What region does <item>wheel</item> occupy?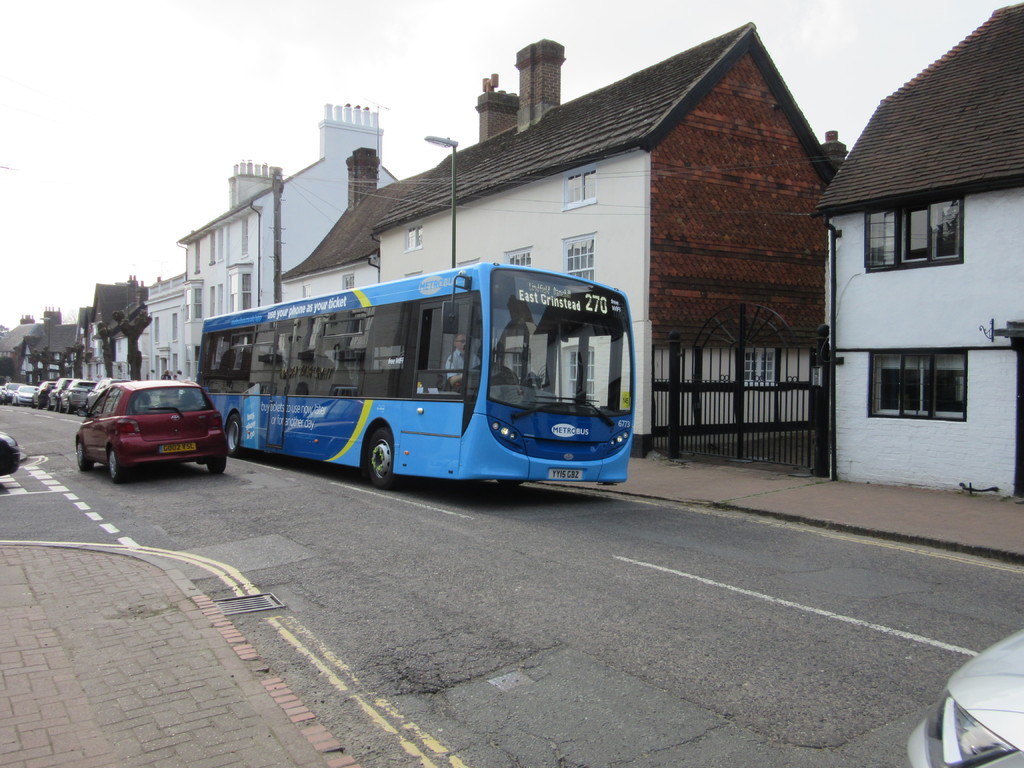
(x1=207, y1=458, x2=225, y2=475).
